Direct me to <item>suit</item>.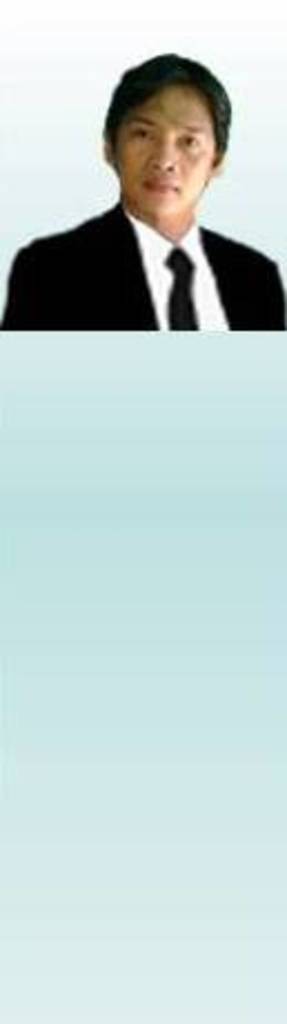
Direction: detection(18, 91, 278, 378).
